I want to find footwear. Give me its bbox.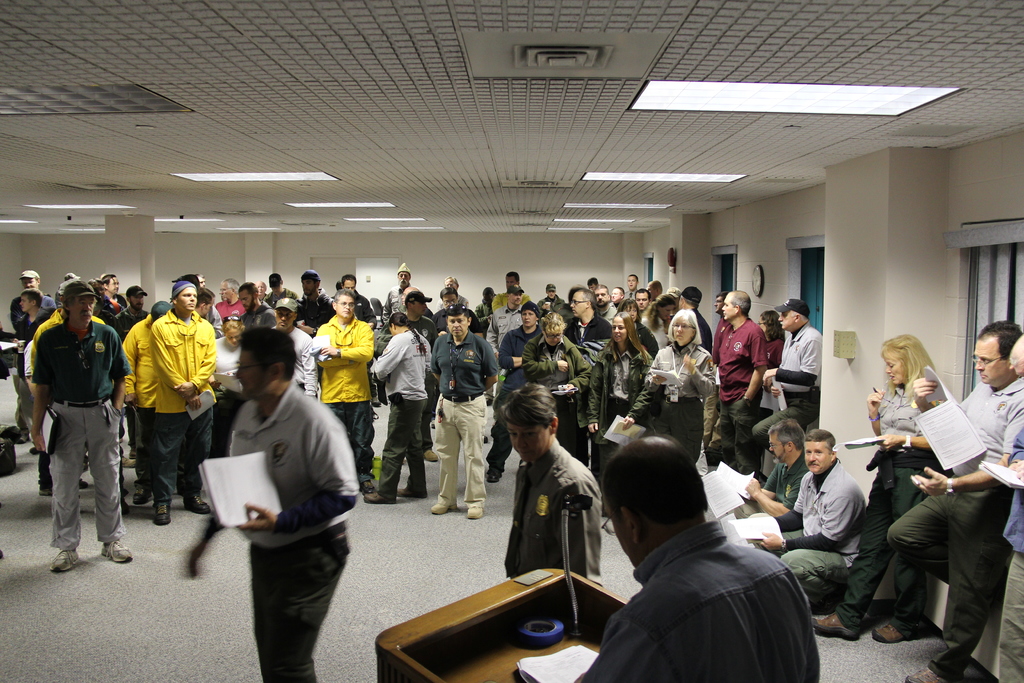
detection(49, 549, 80, 572).
